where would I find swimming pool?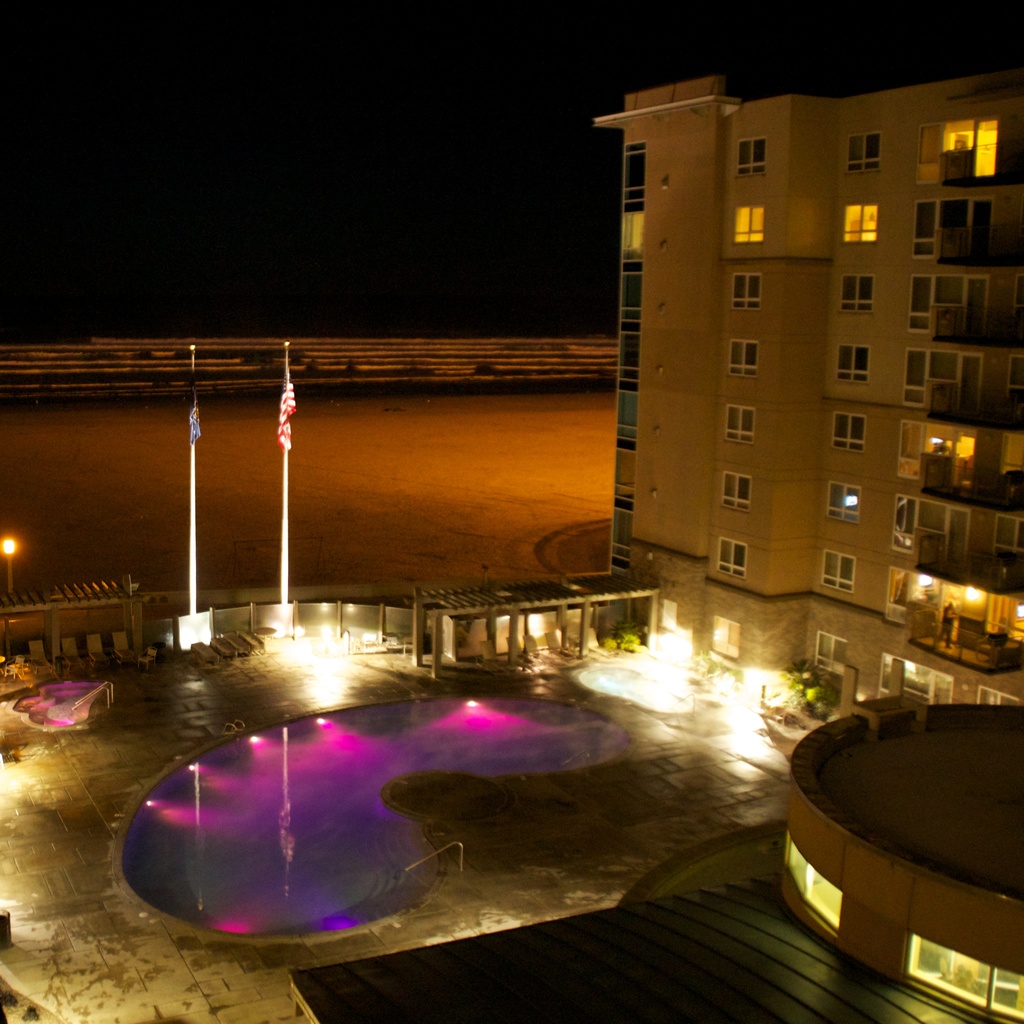
At (left=118, top=692, right=624, bottom=945).
